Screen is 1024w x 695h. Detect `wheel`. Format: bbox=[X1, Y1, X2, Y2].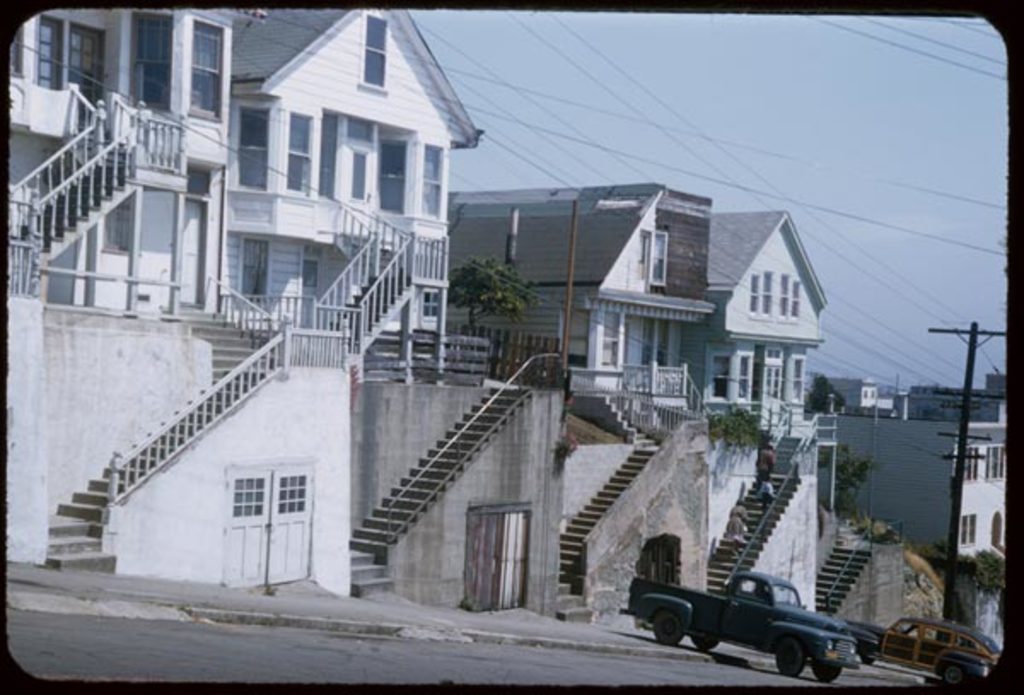
bbox=[695, 637, 720, 651].
